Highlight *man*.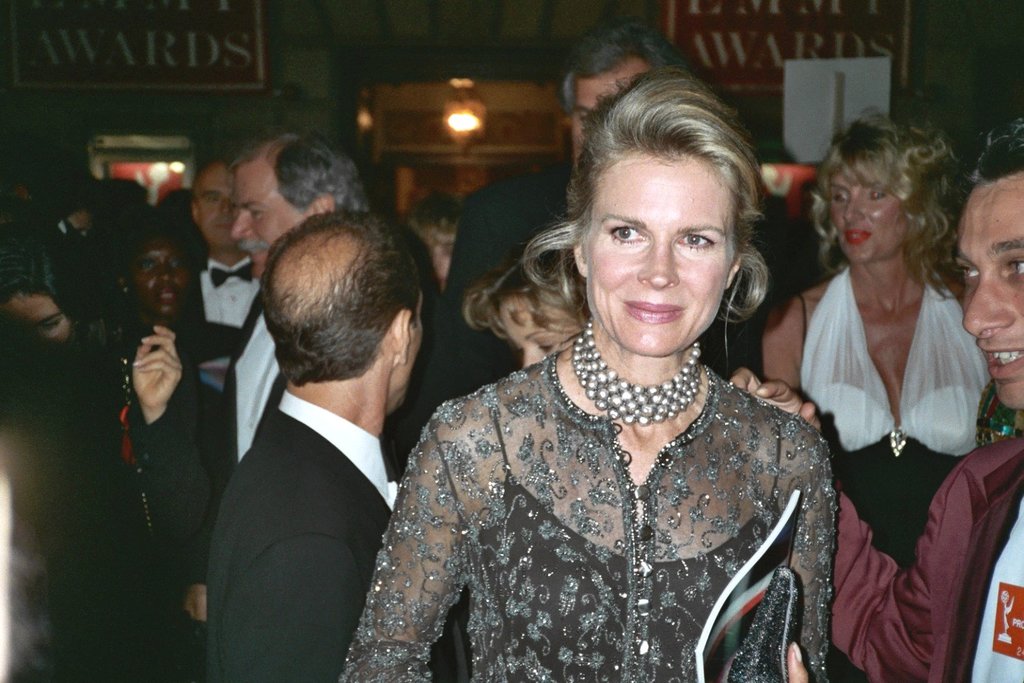
Highlighted region: [left=223, top=127, right=373, bottom=466].
